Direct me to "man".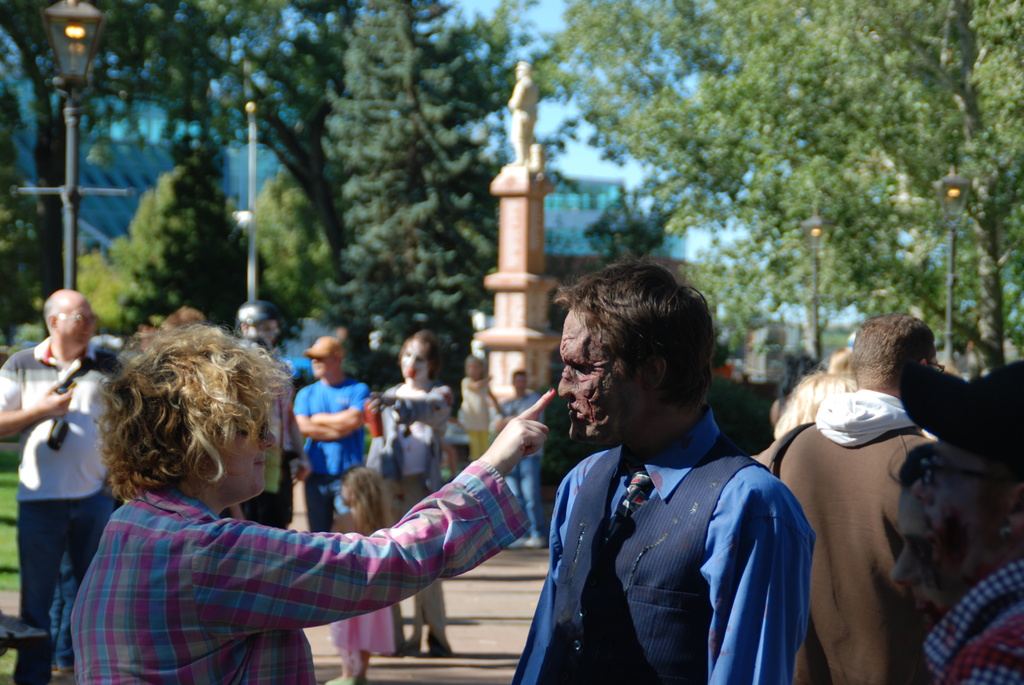
Direction: rect(527, 237, 812, 684).
